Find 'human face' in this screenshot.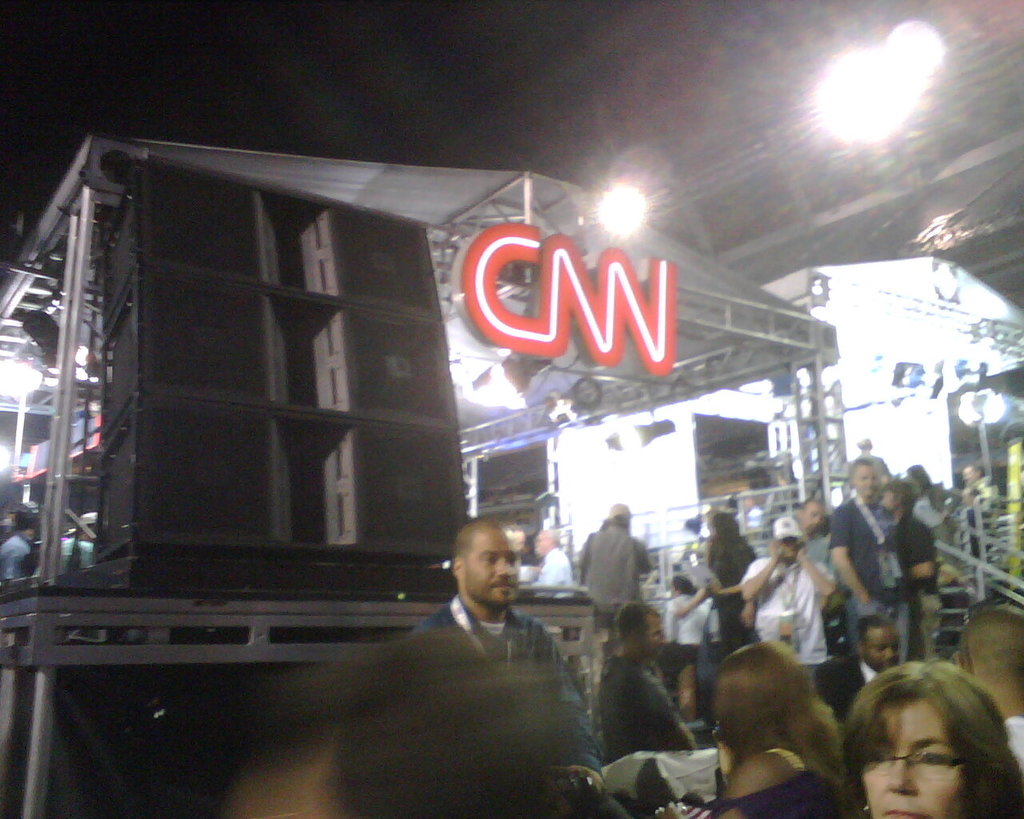
The bounding box for 'human face' is <box>466,531,521,601</box>.
